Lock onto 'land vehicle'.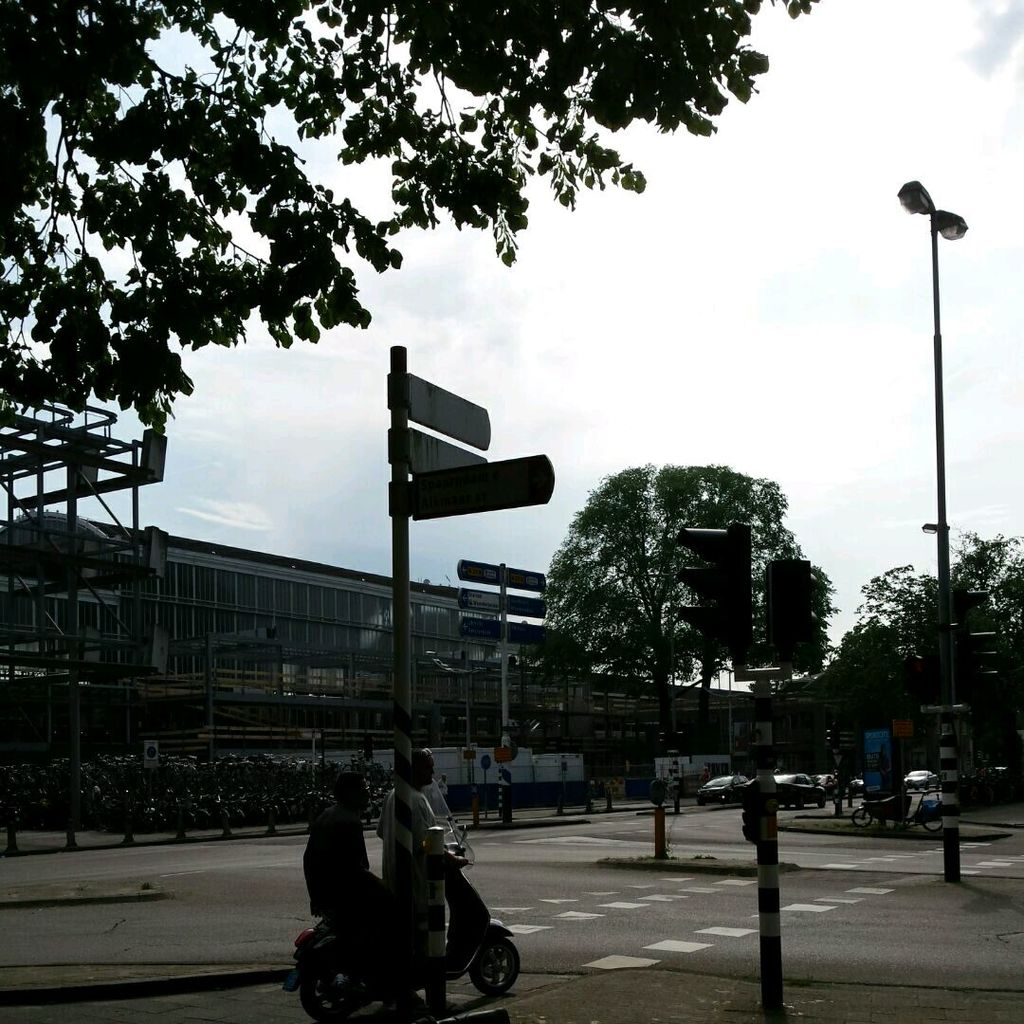
Locked: [311, 833, 528, 1009].
